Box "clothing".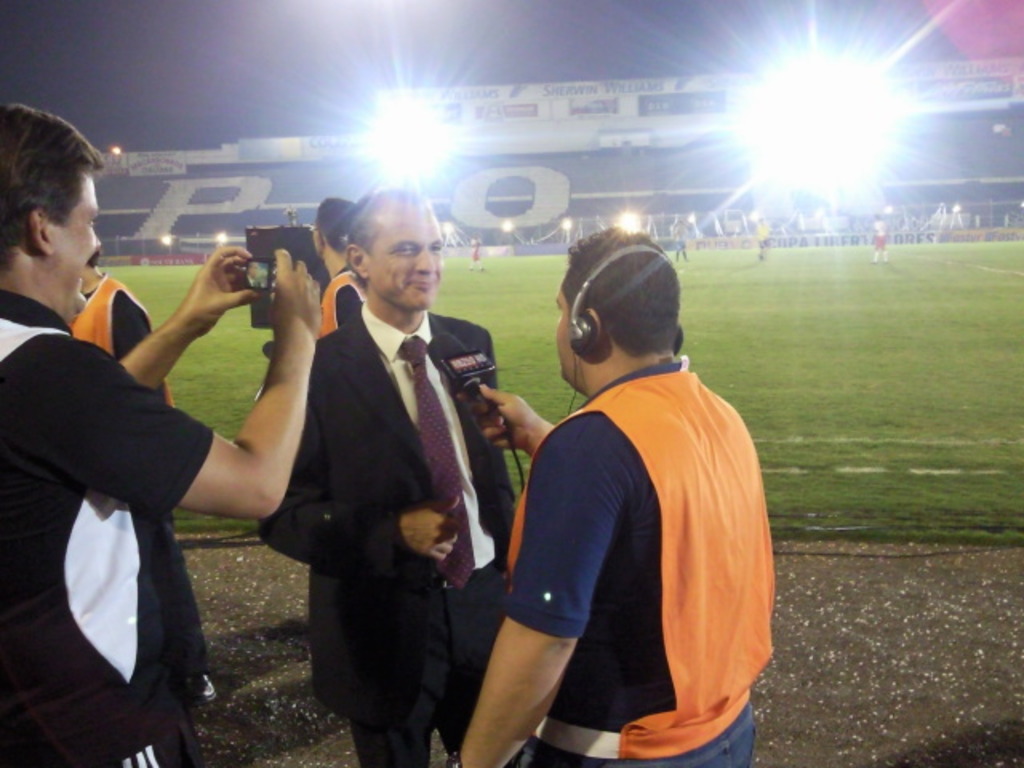
select_region(0, 288, 235, 766).
